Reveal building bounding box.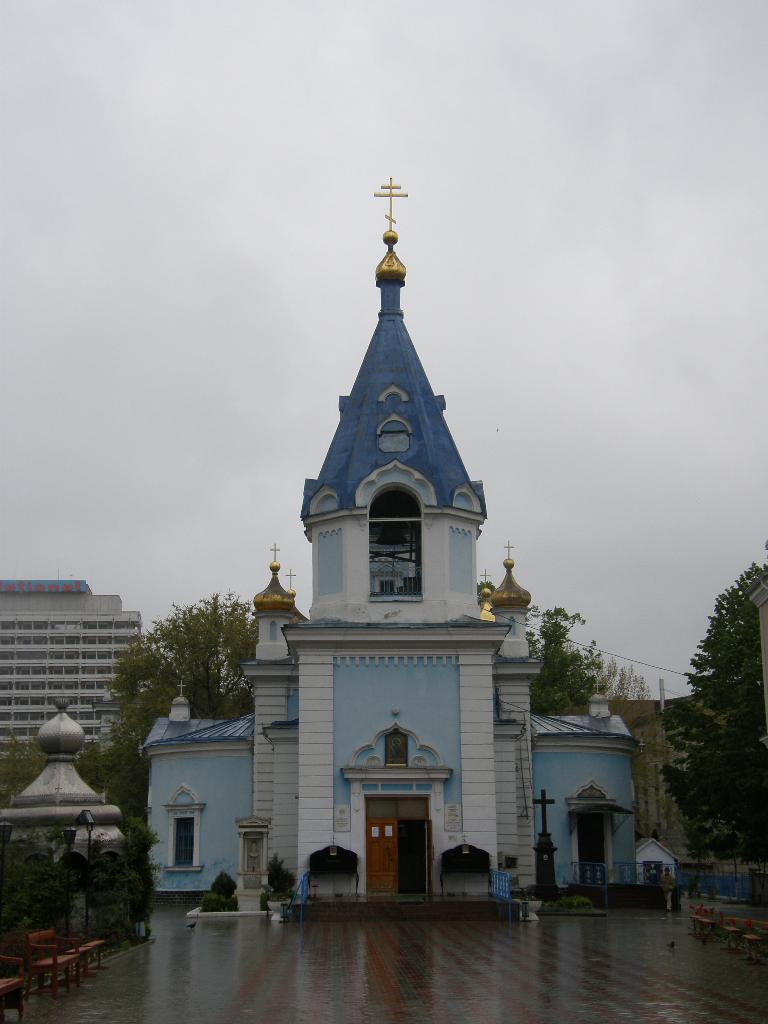
Revealed: (left=0, top=580, right=145, bottom=758).
